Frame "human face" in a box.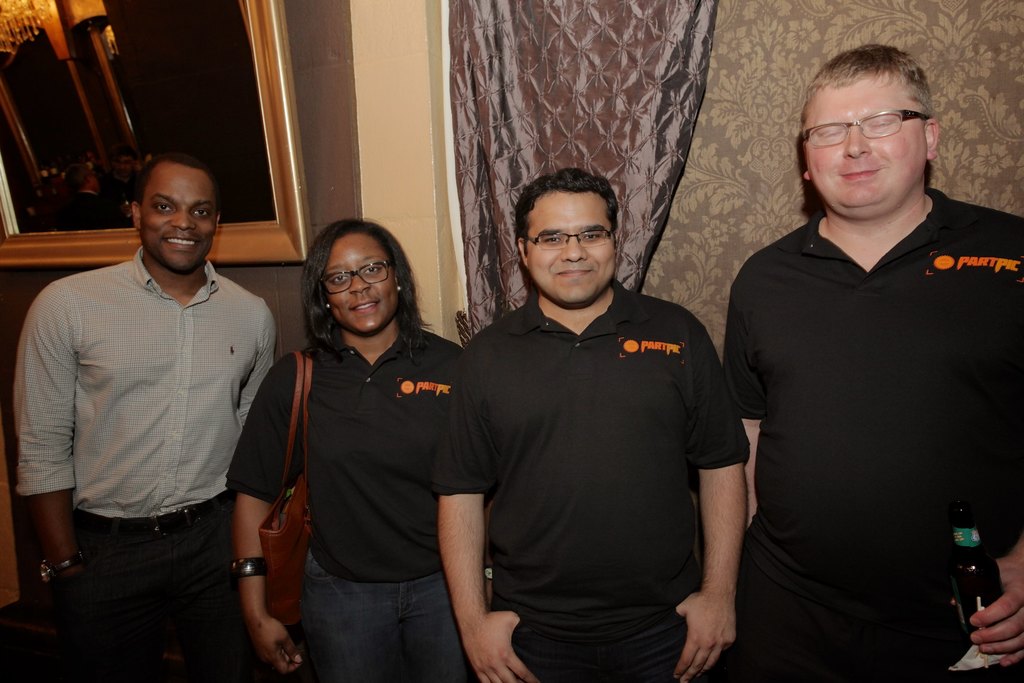
141:170:216:274.
